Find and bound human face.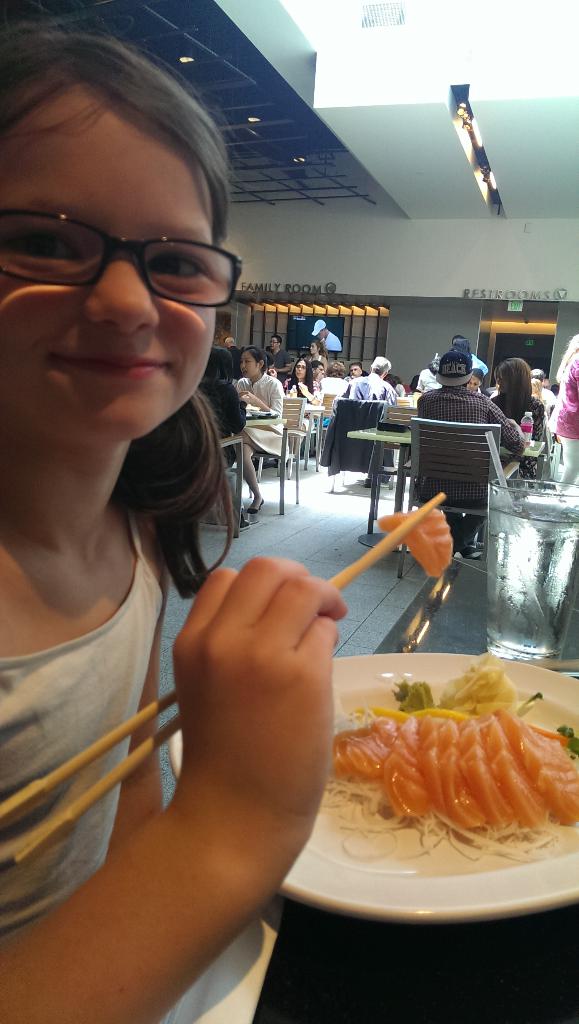
Bound: locate(468, 376, 480, 394).
